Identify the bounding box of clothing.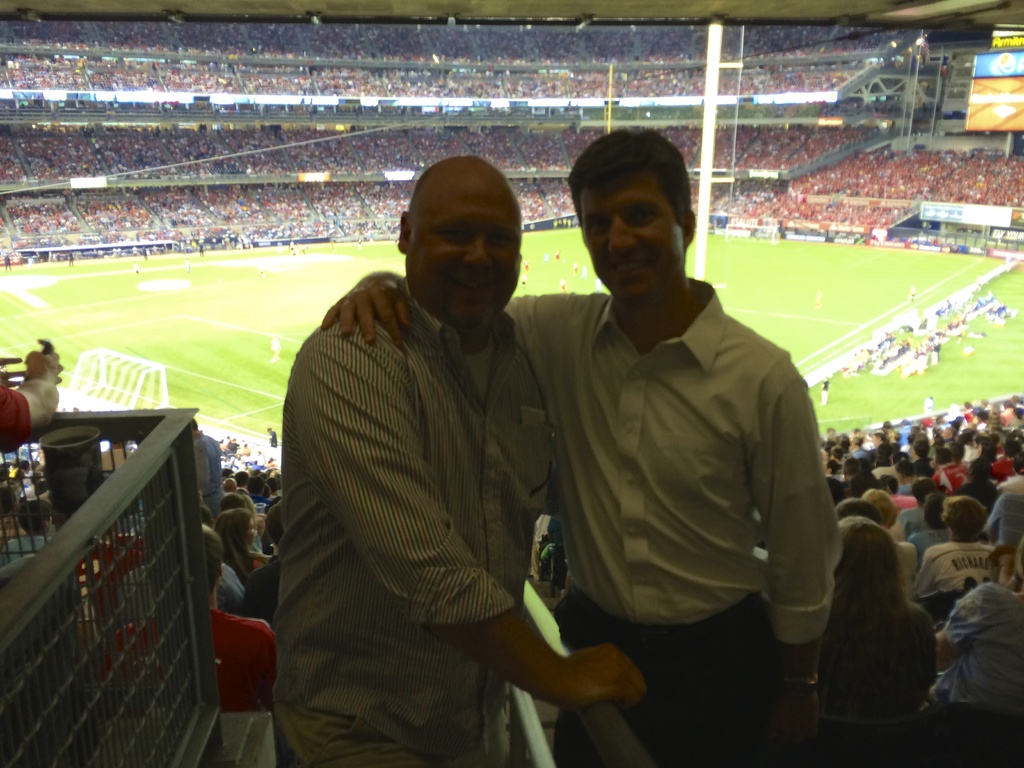
931, 461, 969, 494.
